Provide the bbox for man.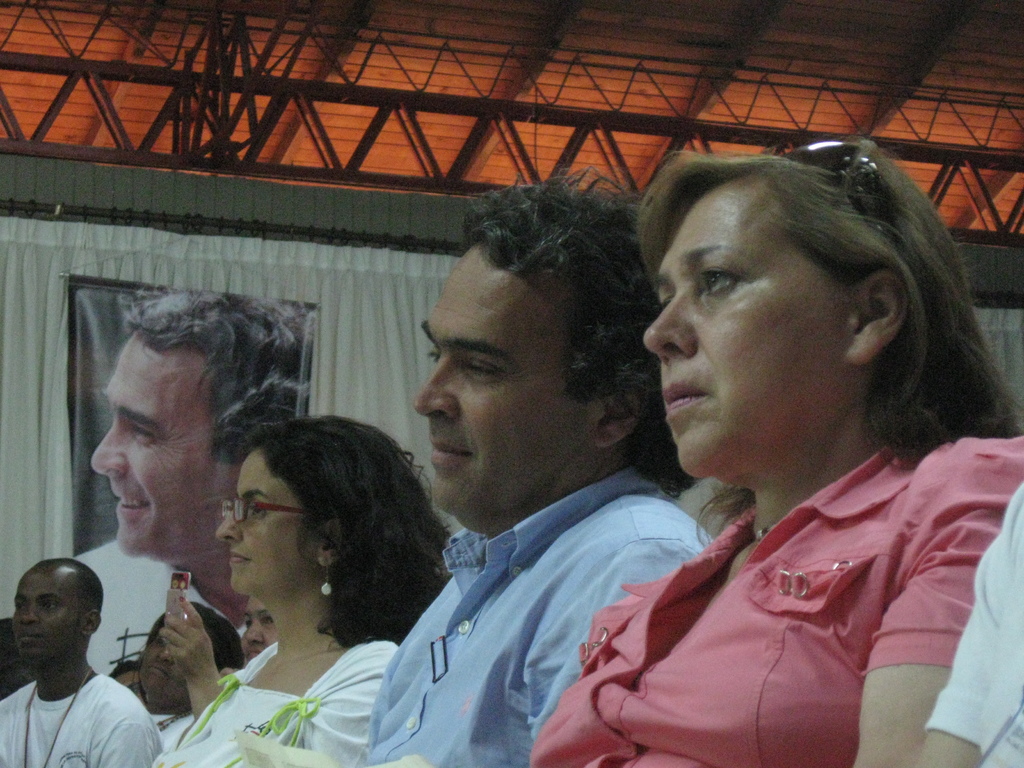
[67,290,326,650].
